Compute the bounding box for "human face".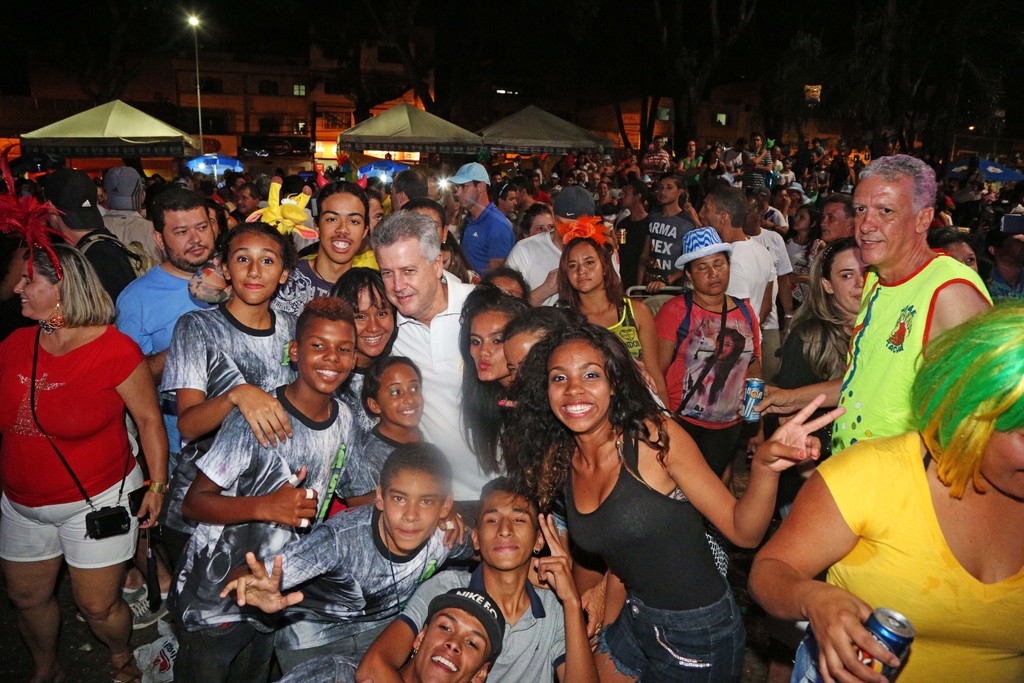
x1=980, y1=416, x2=1023, y2=500.
